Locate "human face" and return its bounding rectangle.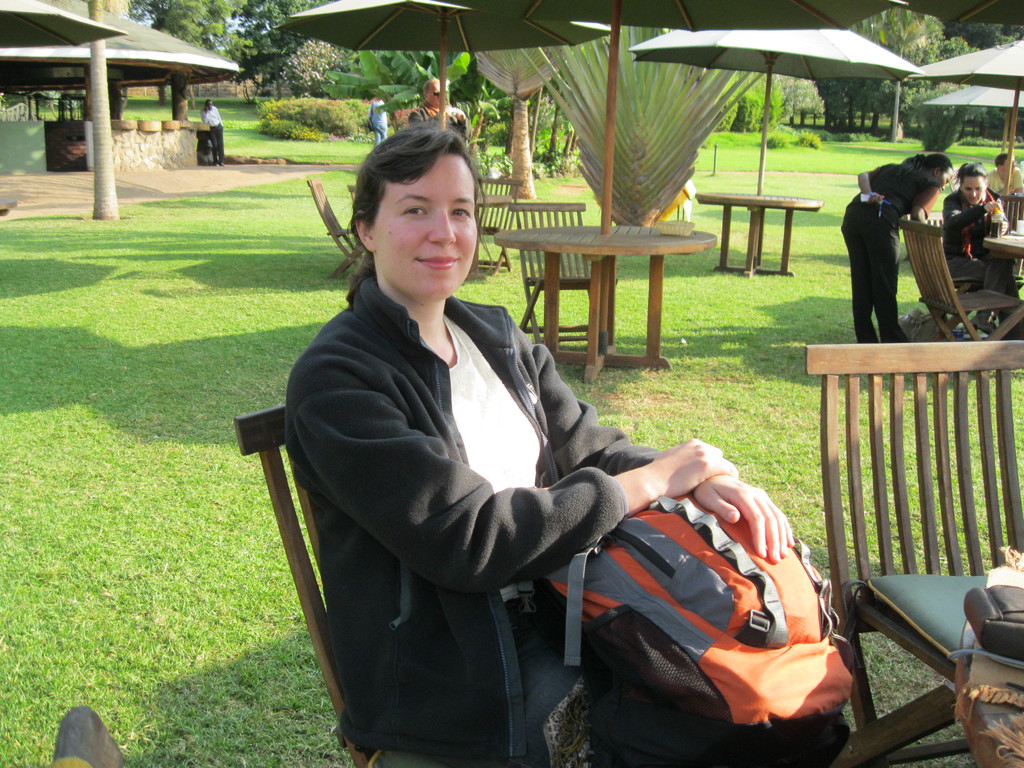
372/152/477/300.
